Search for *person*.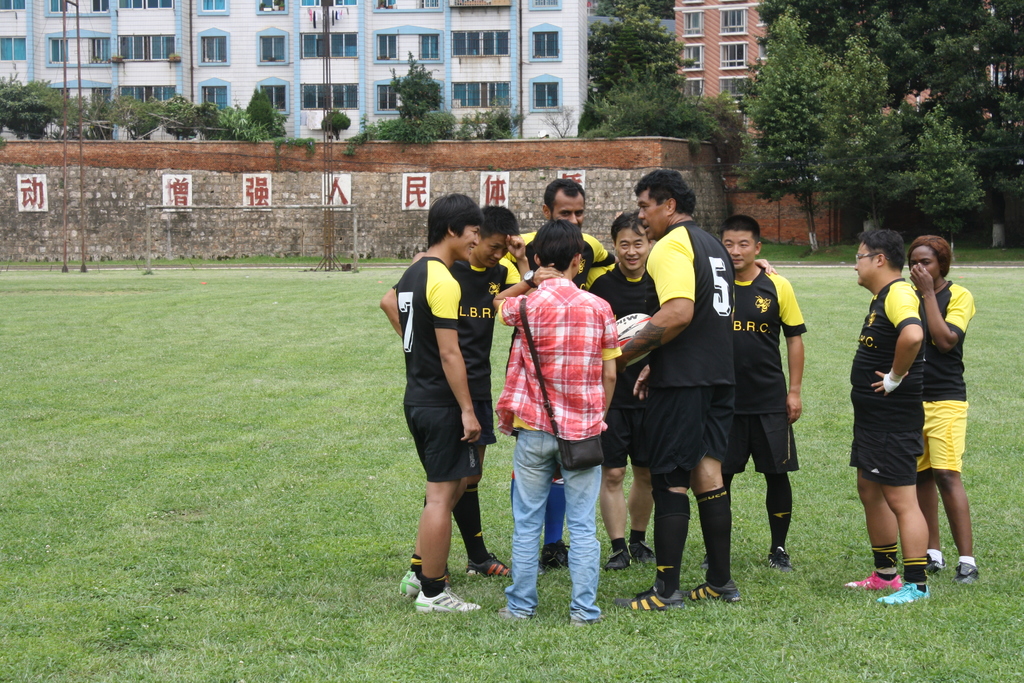
Found at (390, 197, 481, 607).
